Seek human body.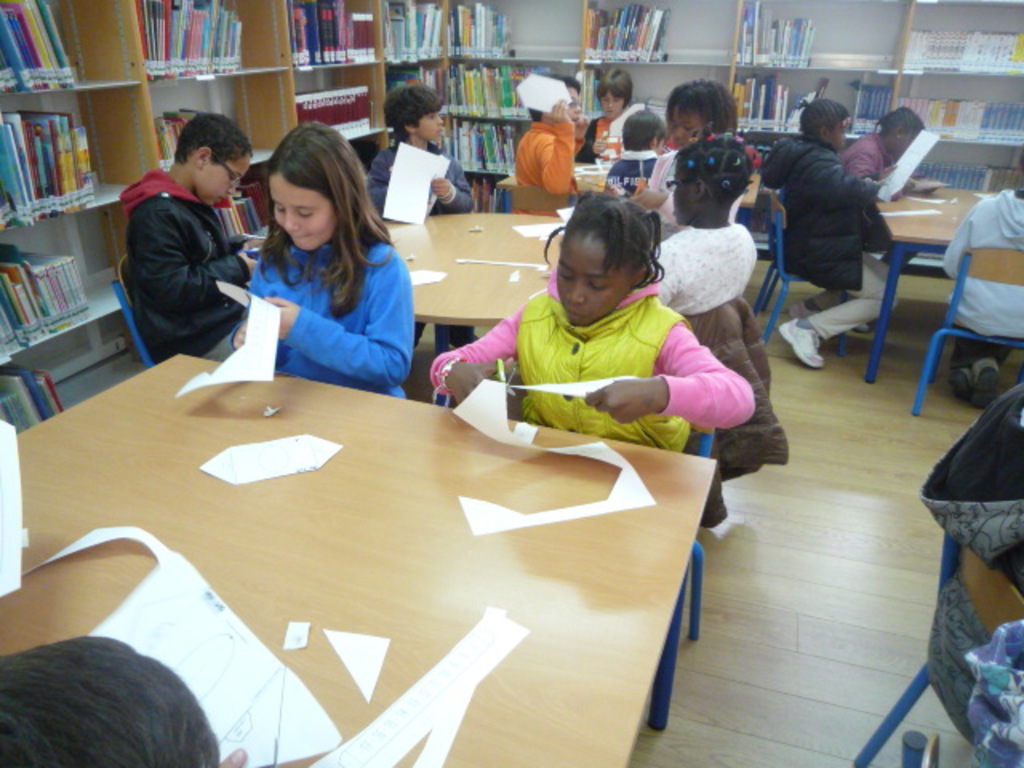
{"left": 574, "top": 115, "right": 618, "bottom": 165}.
